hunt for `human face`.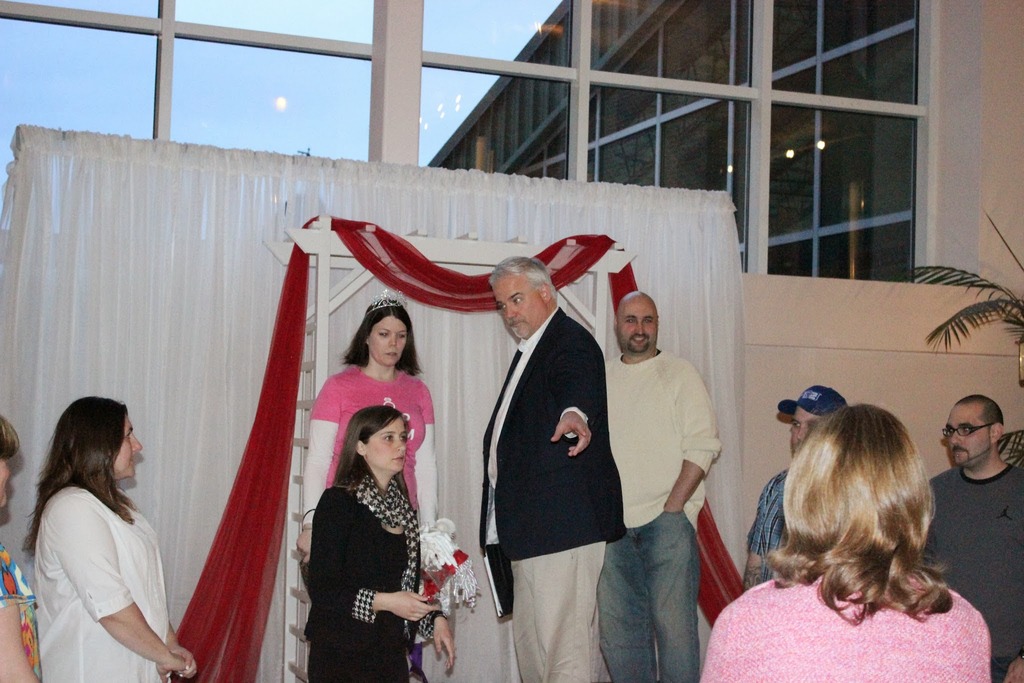
Hunted down at [789, 404, 820, 450].
